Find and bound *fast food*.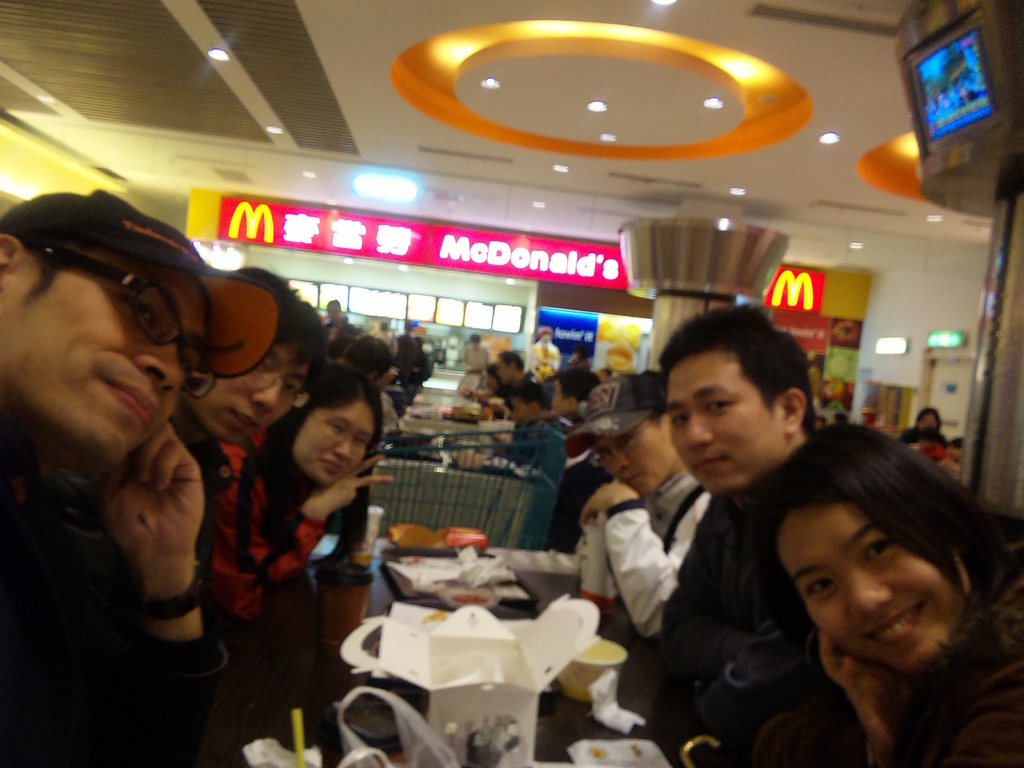
Bound: bbox(392, 516, 438, 551).
